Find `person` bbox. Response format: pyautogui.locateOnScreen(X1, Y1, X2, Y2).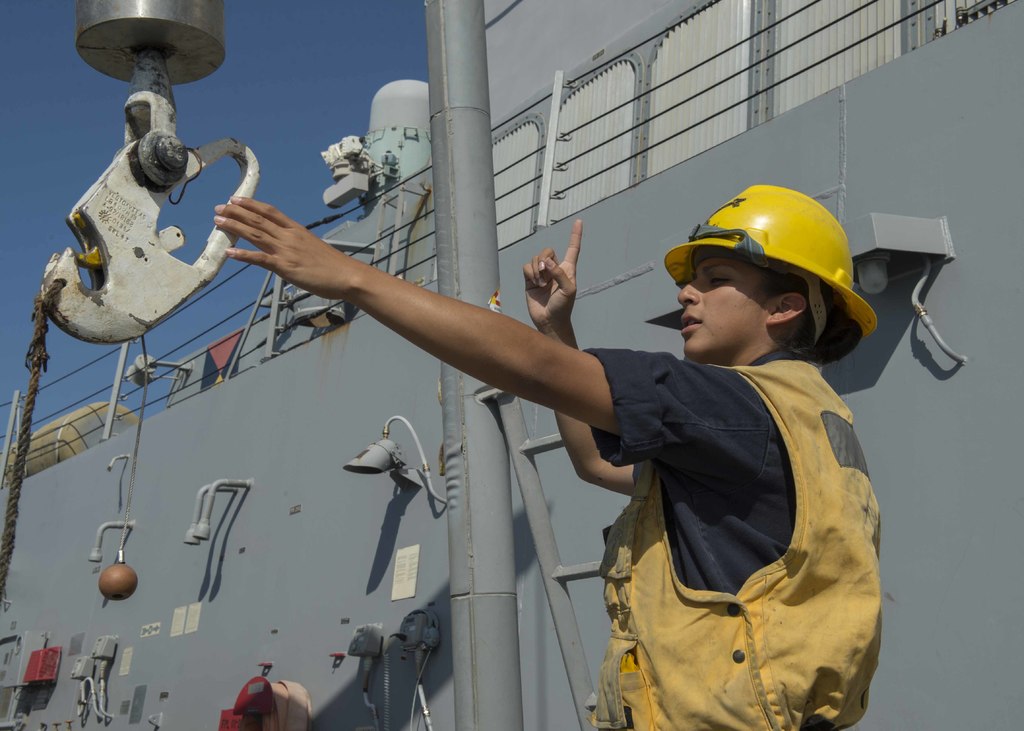
pyautogui.locateOnScreen(466, 166, 913, 707).
